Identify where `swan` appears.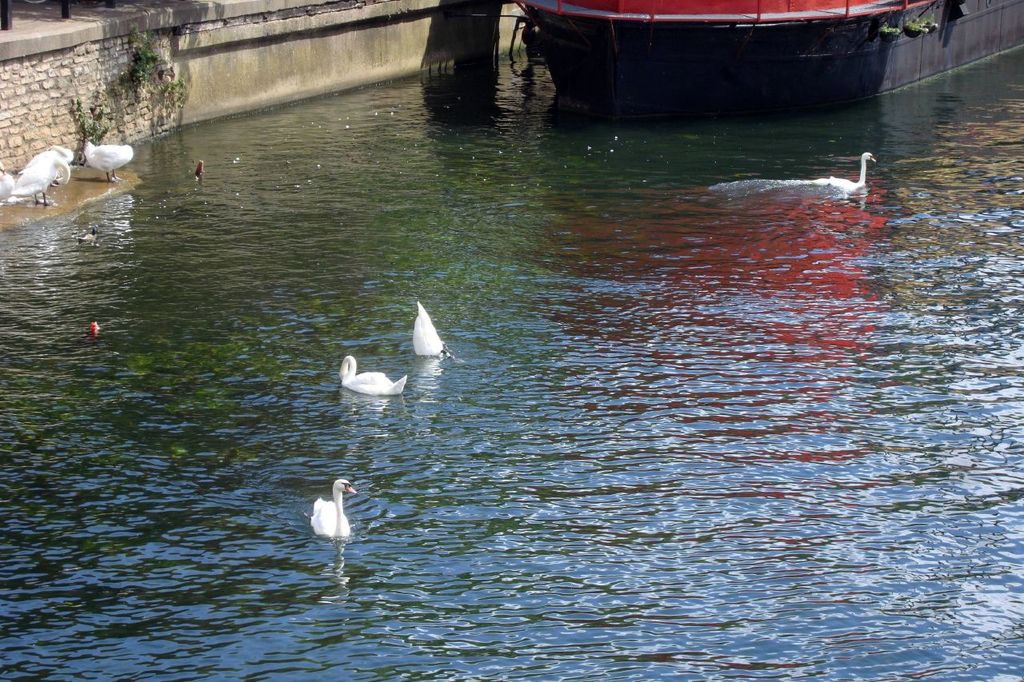
Appears at bbox=[79, 142, 136, 179].
